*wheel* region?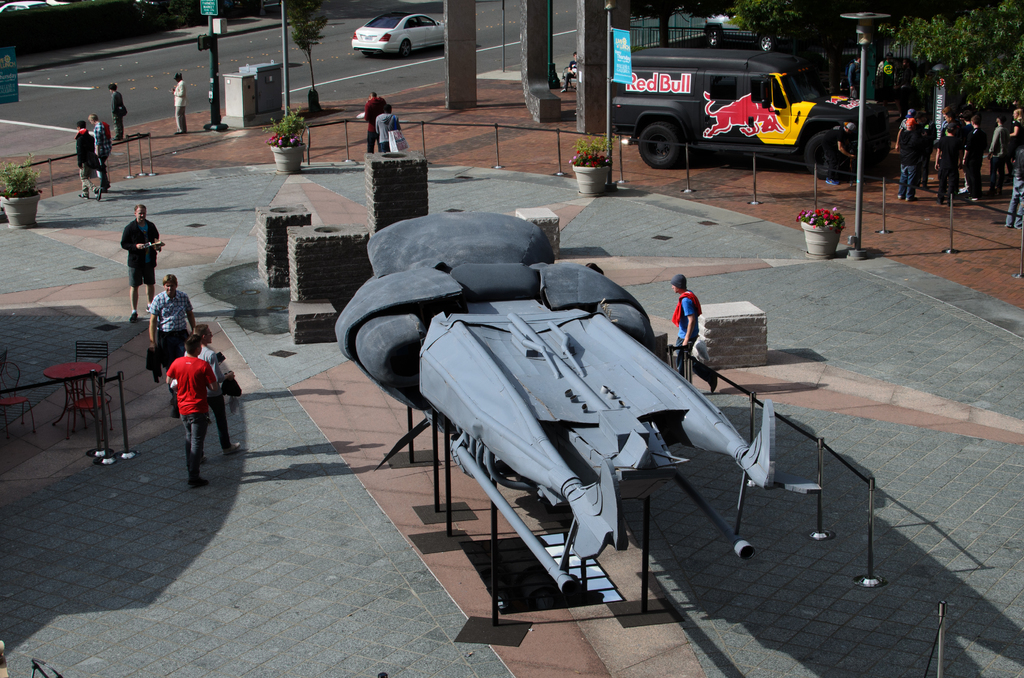
(633, 101, 704, 161)
